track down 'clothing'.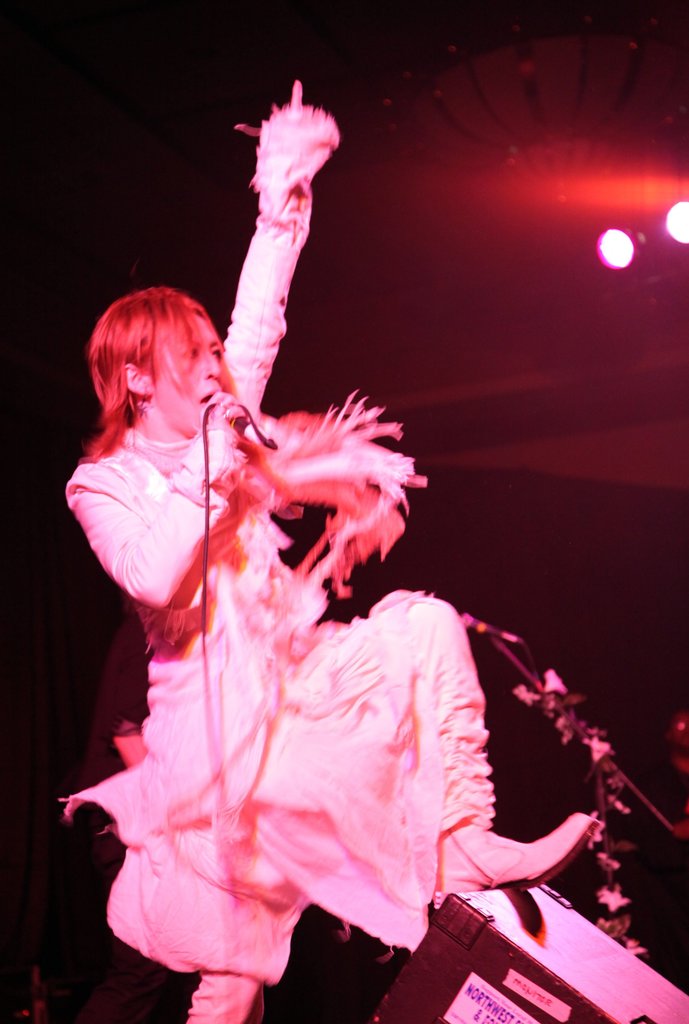
Tracked to [left=60, top=443, right=576, bottom=968].
